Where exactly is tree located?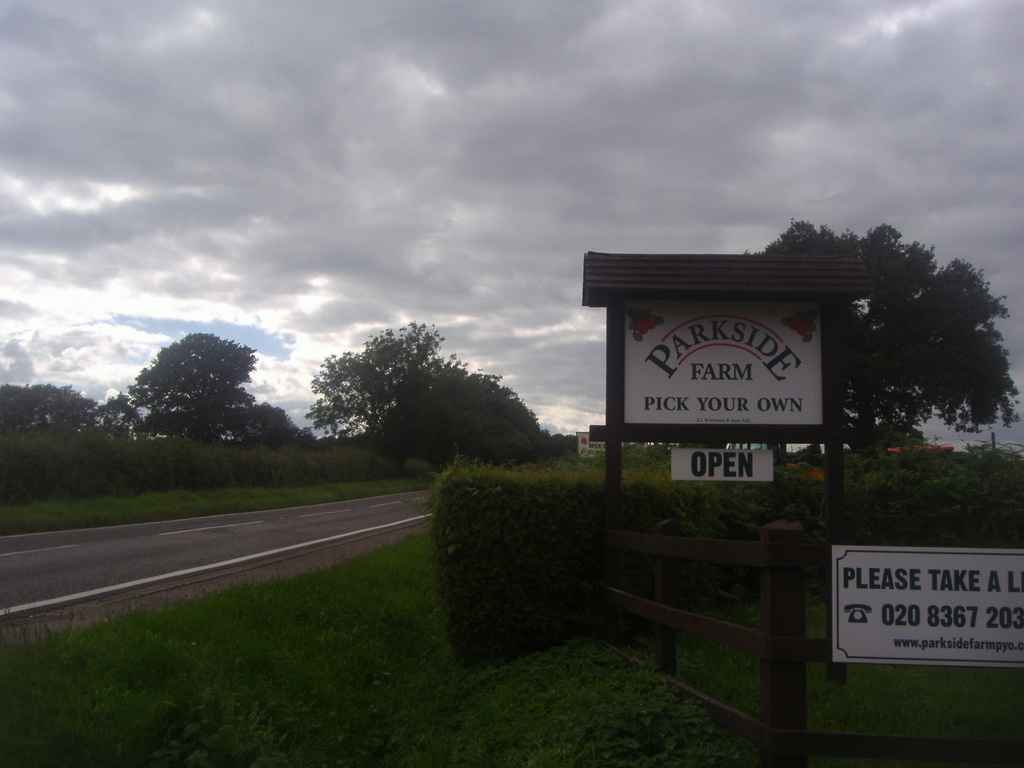
Its bounding box is bbox(123, 328, 257, 445).
